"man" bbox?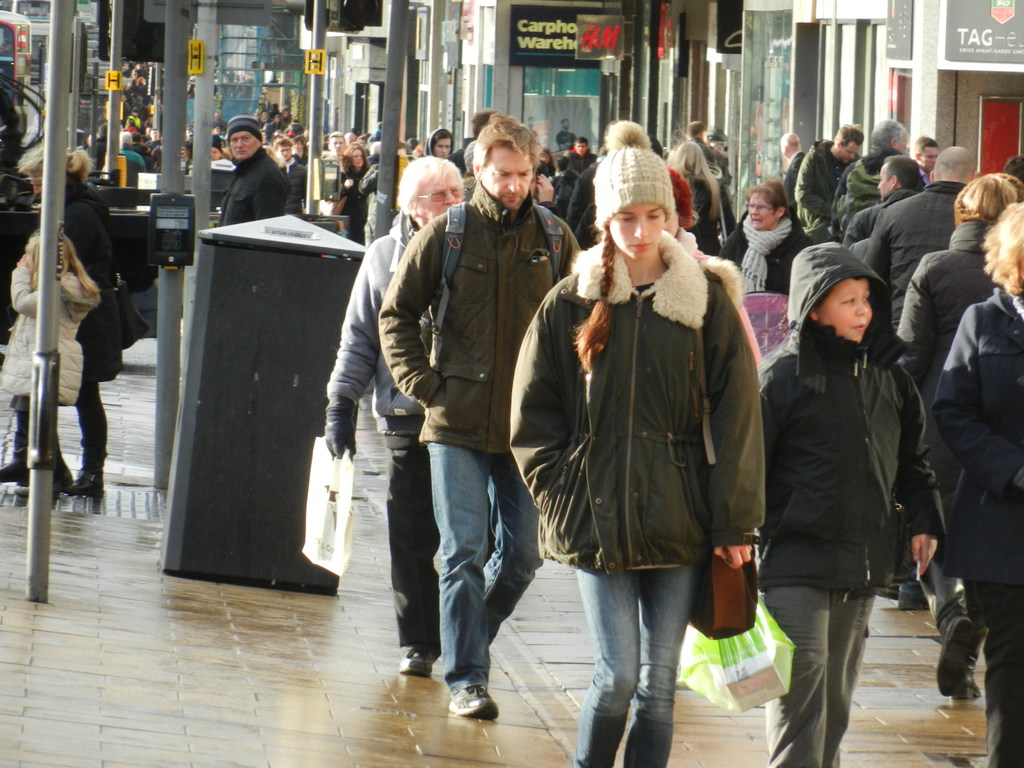
790 120 872 230
